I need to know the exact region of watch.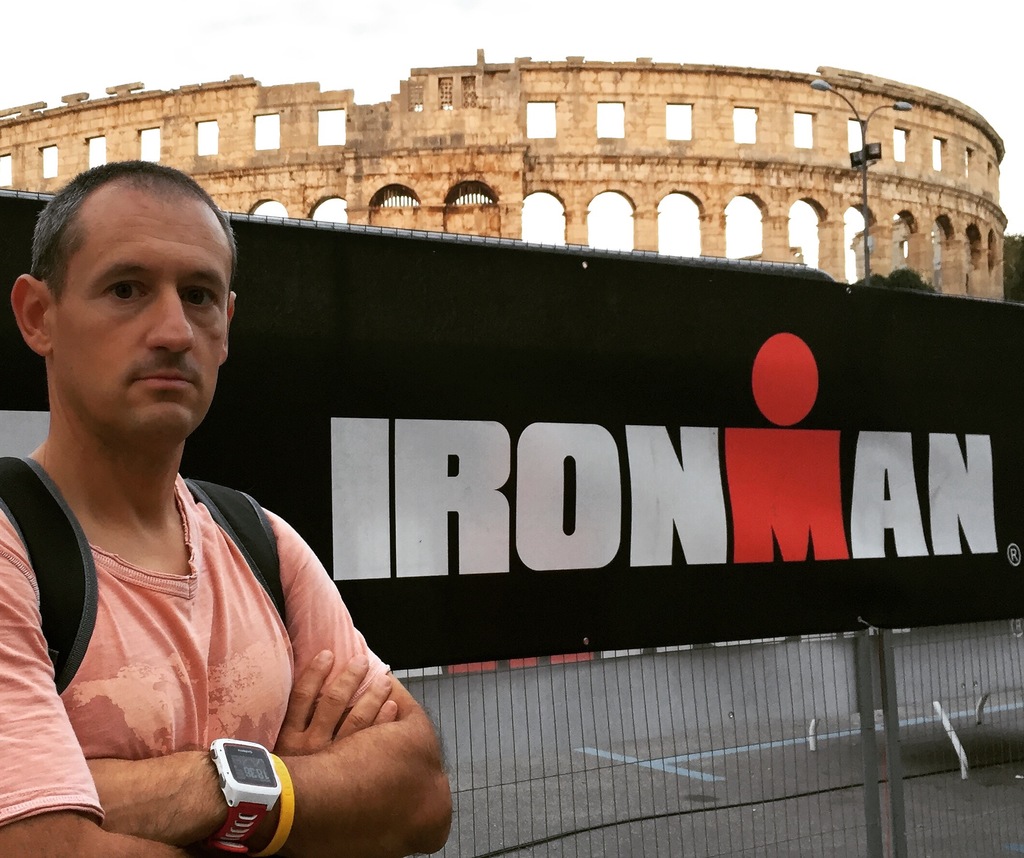
Region: {"left": 208, "top": 734, "right": 282, "bottom": 857}.
